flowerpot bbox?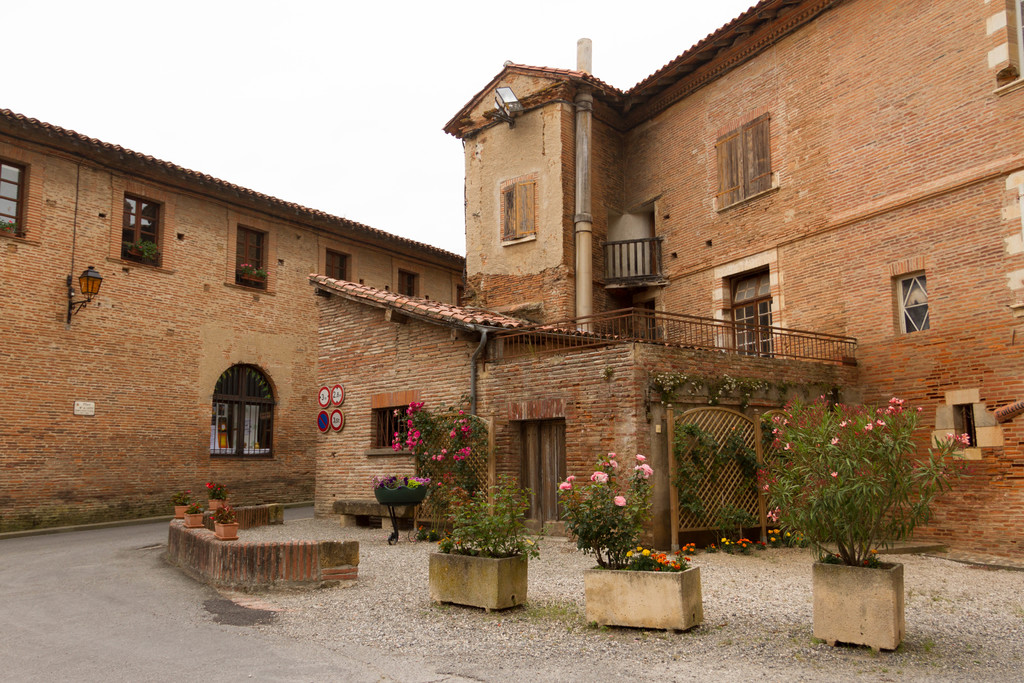
[x1=173, y1=504, x2=193, y2=516]
